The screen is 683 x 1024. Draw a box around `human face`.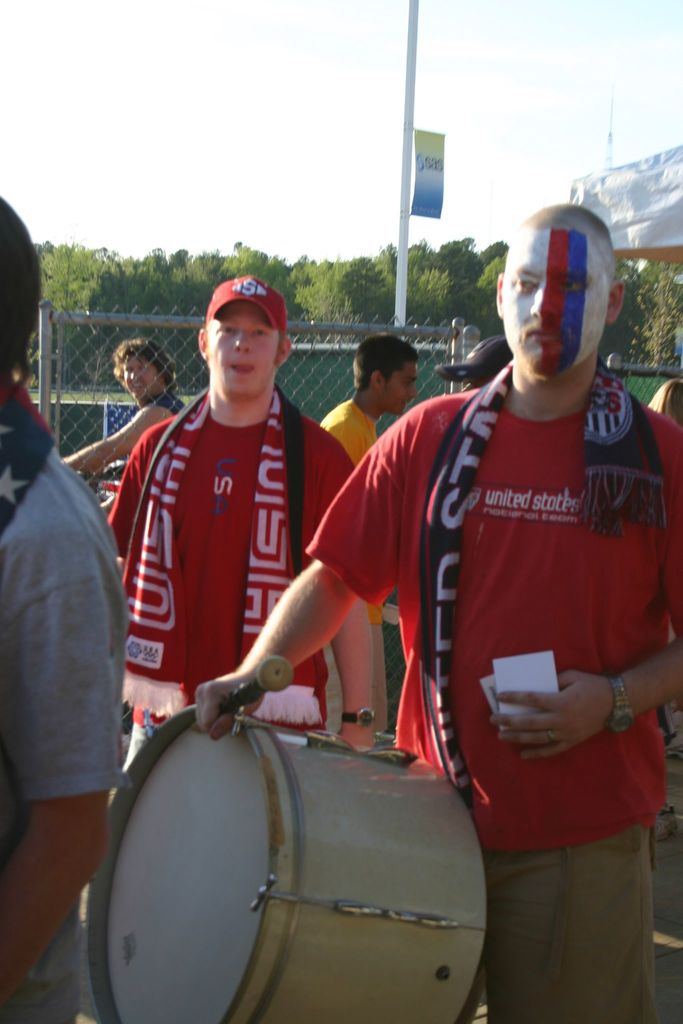
498,230,614,370.
